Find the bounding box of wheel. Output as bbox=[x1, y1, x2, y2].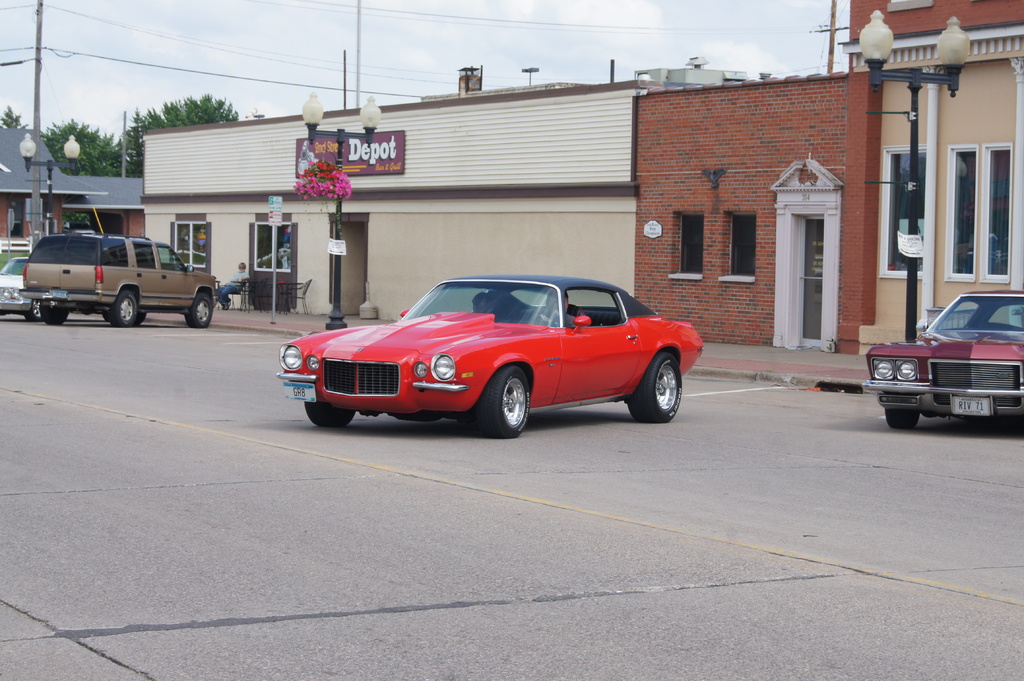
bbox=[40, 303, 68, 325].
